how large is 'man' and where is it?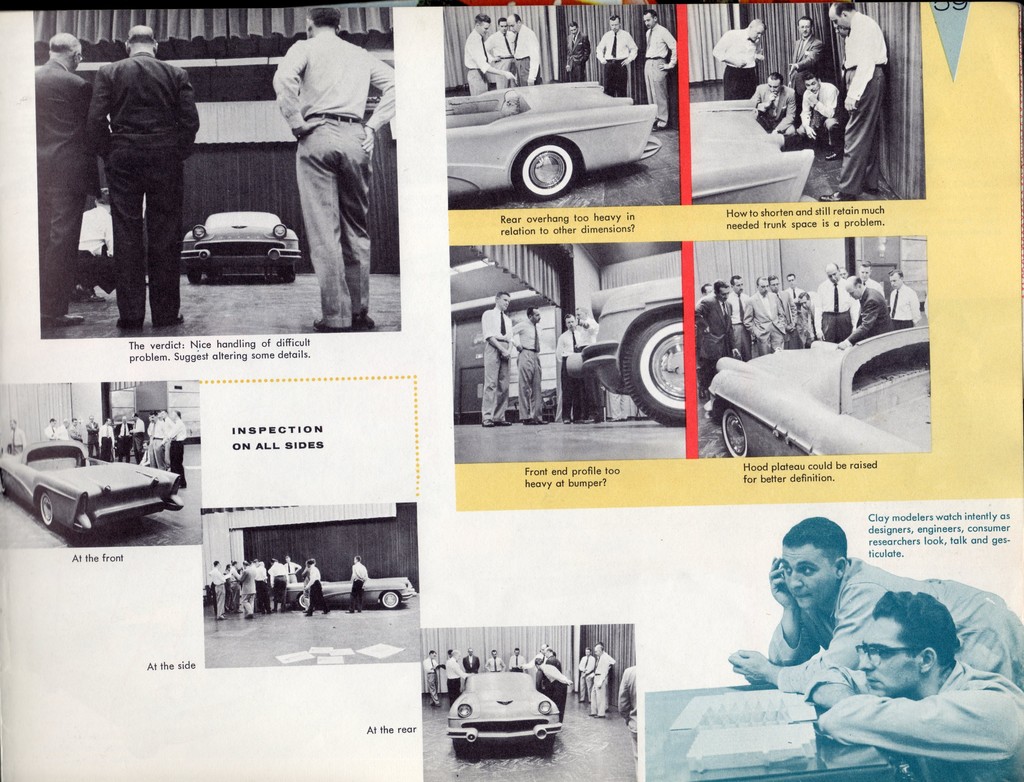
Bounding box: bbox=[703, 20, 767, 102].
